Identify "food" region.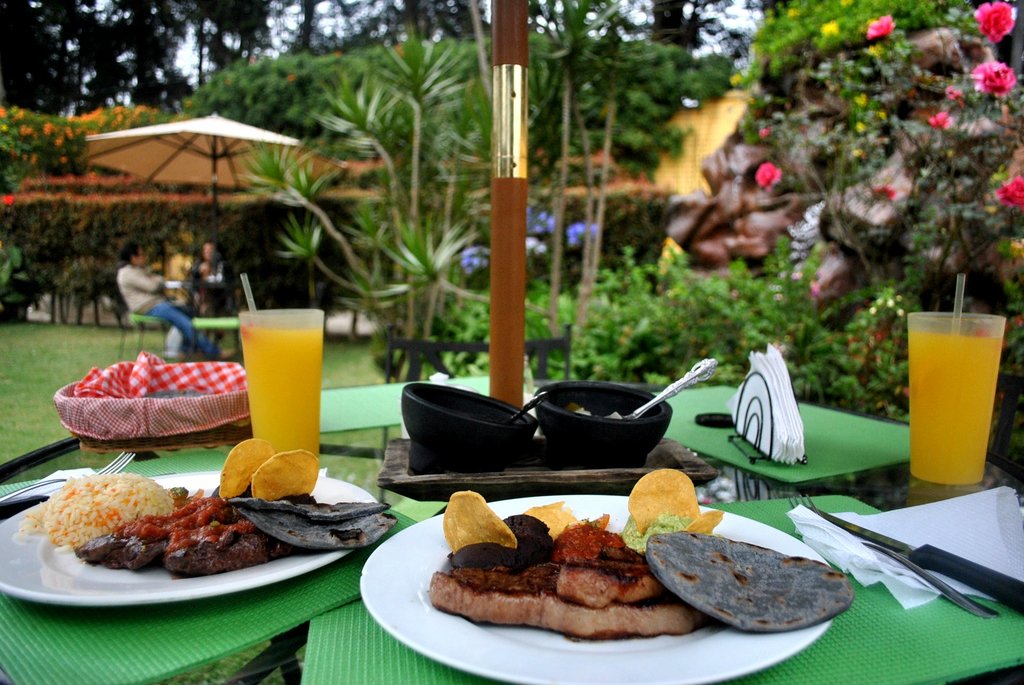
Region: 570 402 625 421.
